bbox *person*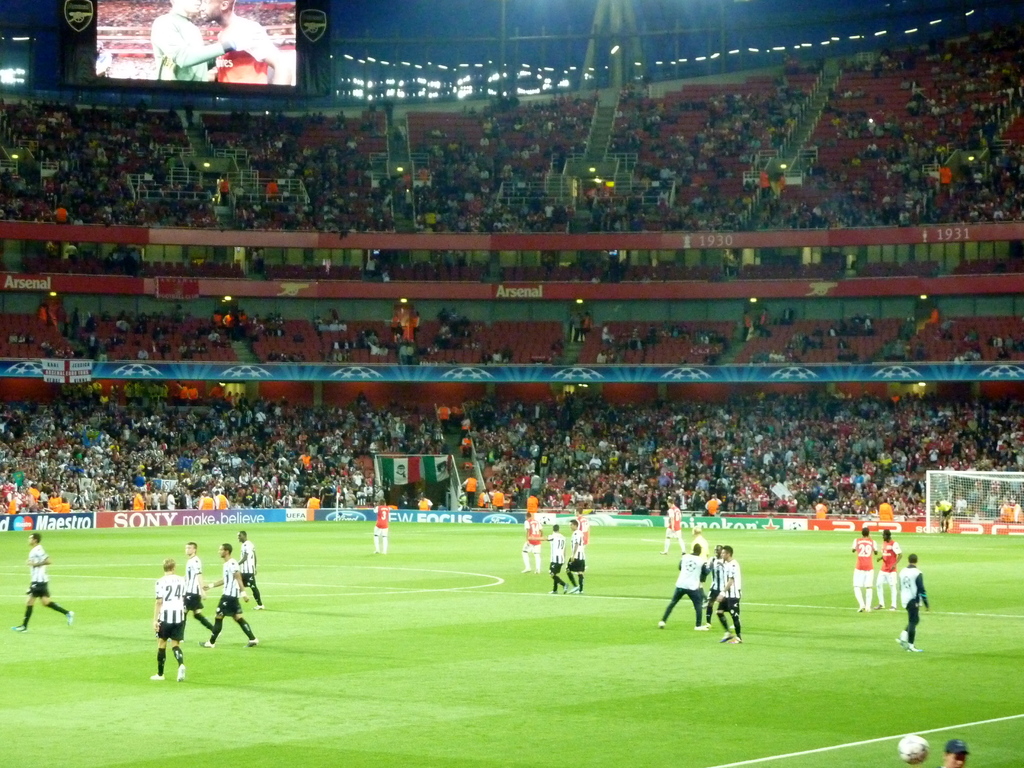
[left=705, top=491, right=724, bottom=518]
